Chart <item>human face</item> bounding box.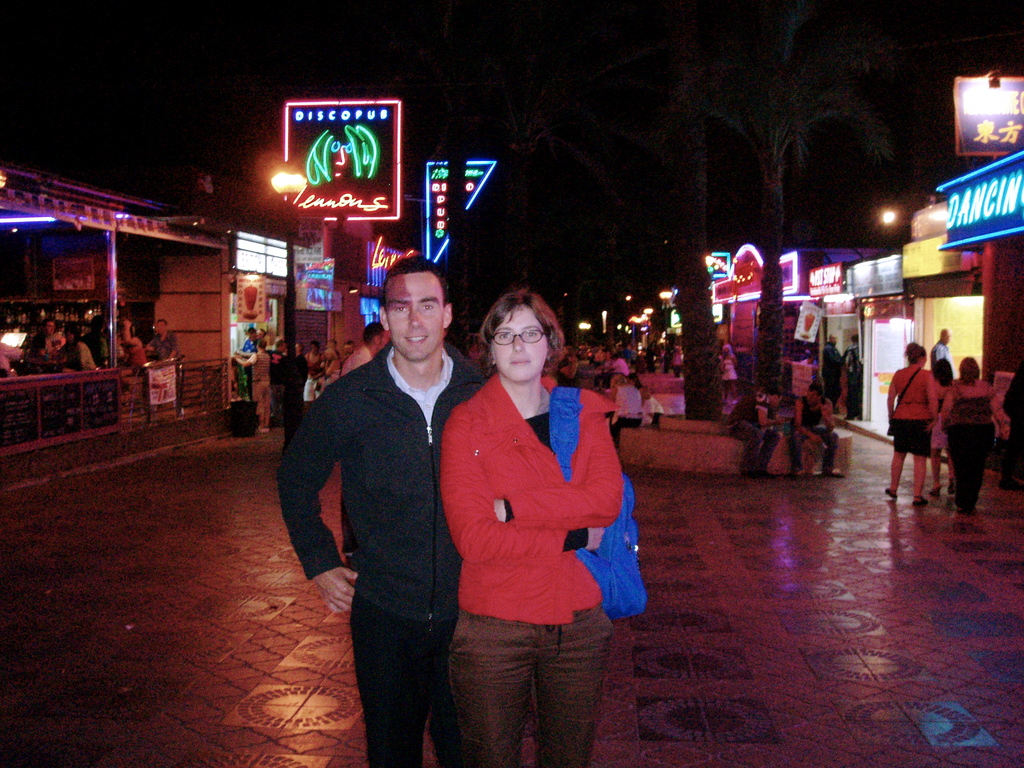
Charted: locate(152, 315, 167, 336).
